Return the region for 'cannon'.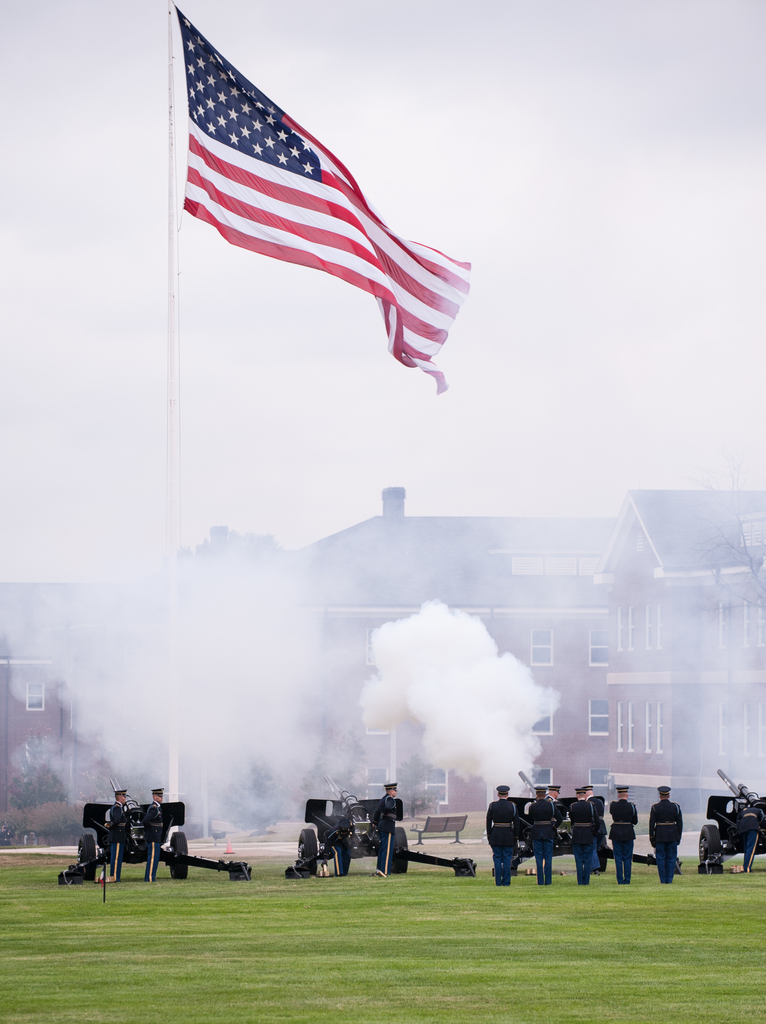
[left=699, top=770, right=765, bottom=875].
